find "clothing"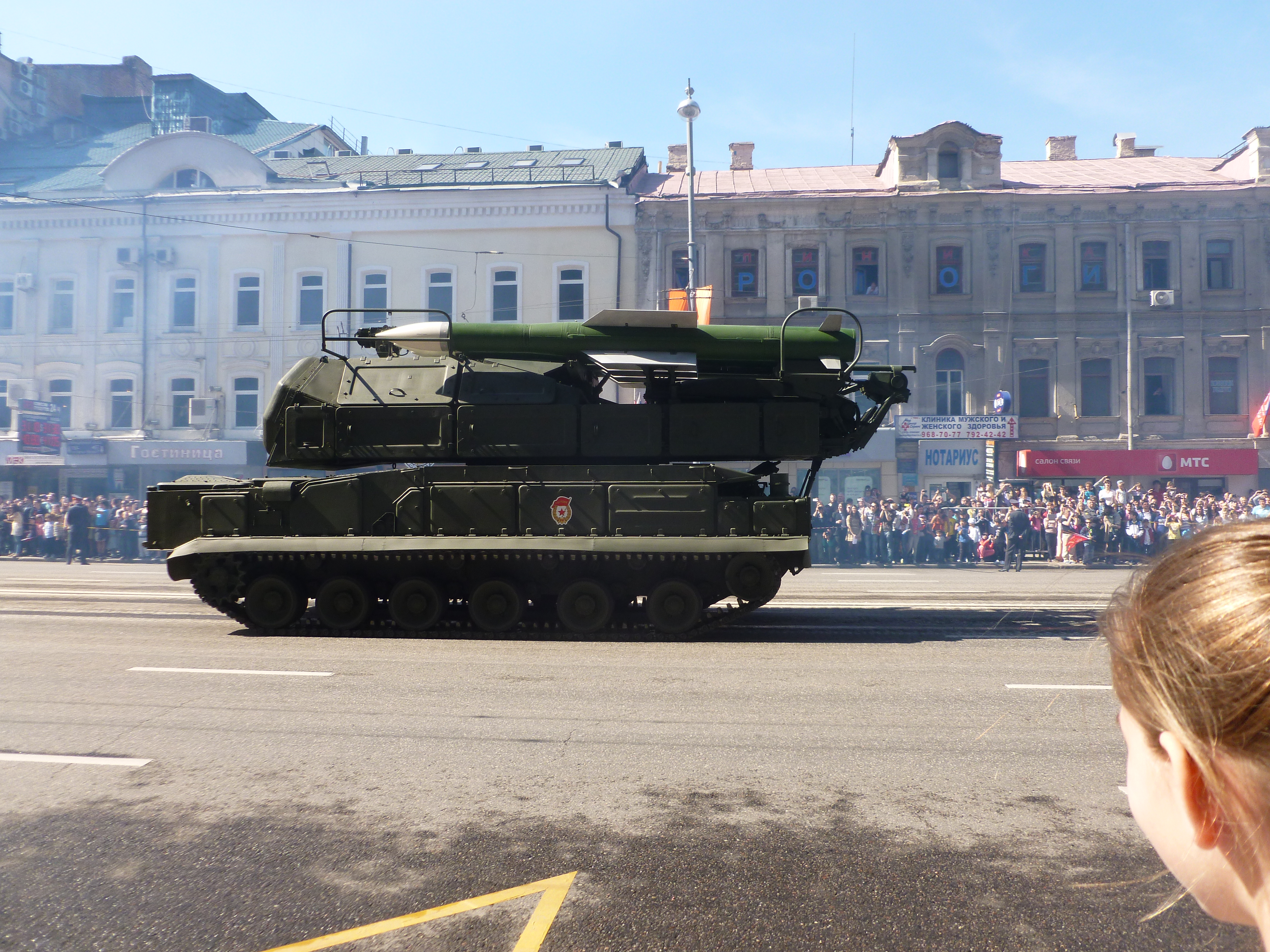
{"x1": 276, "y1": 139, "x2": 284, "y2": 156}
